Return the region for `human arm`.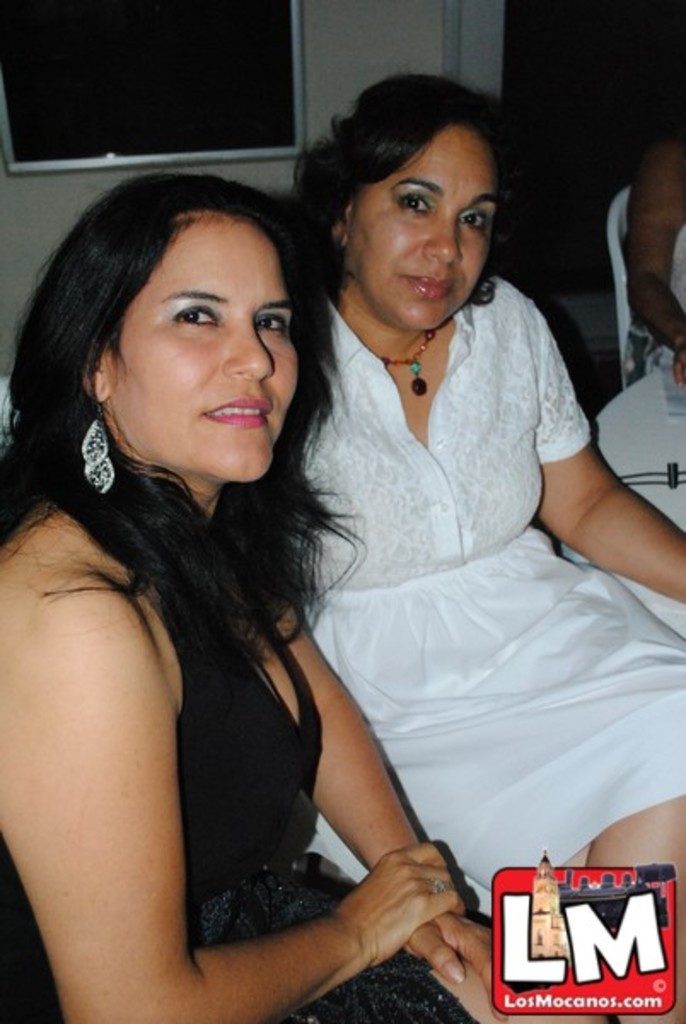
x1=630, y1=142, x2=684, y2=401.
